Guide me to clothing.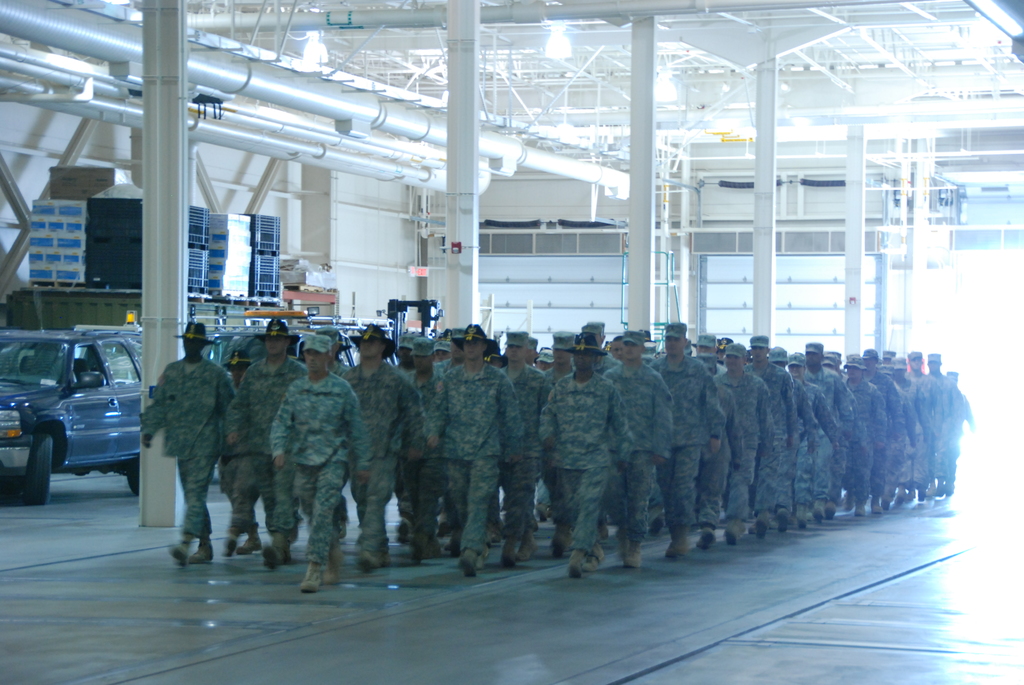
Guidance: <bbox>342, 362, 428, 538</bbox>.
